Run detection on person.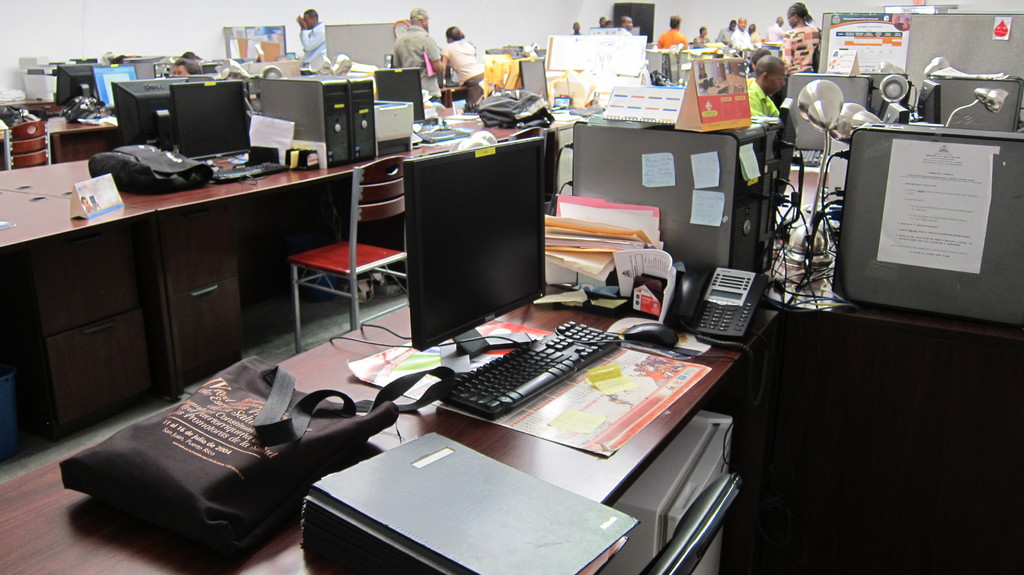
Result: box=[388, 9, 448, 103].
